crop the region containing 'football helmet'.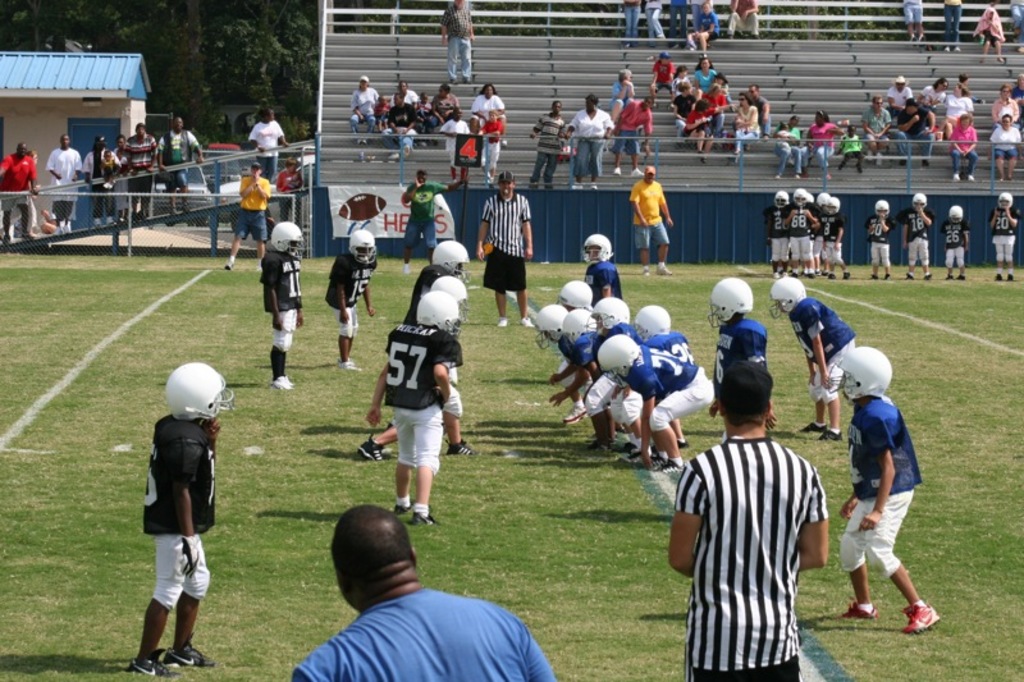
Crop region: crop(600, 334, 639, 385).
